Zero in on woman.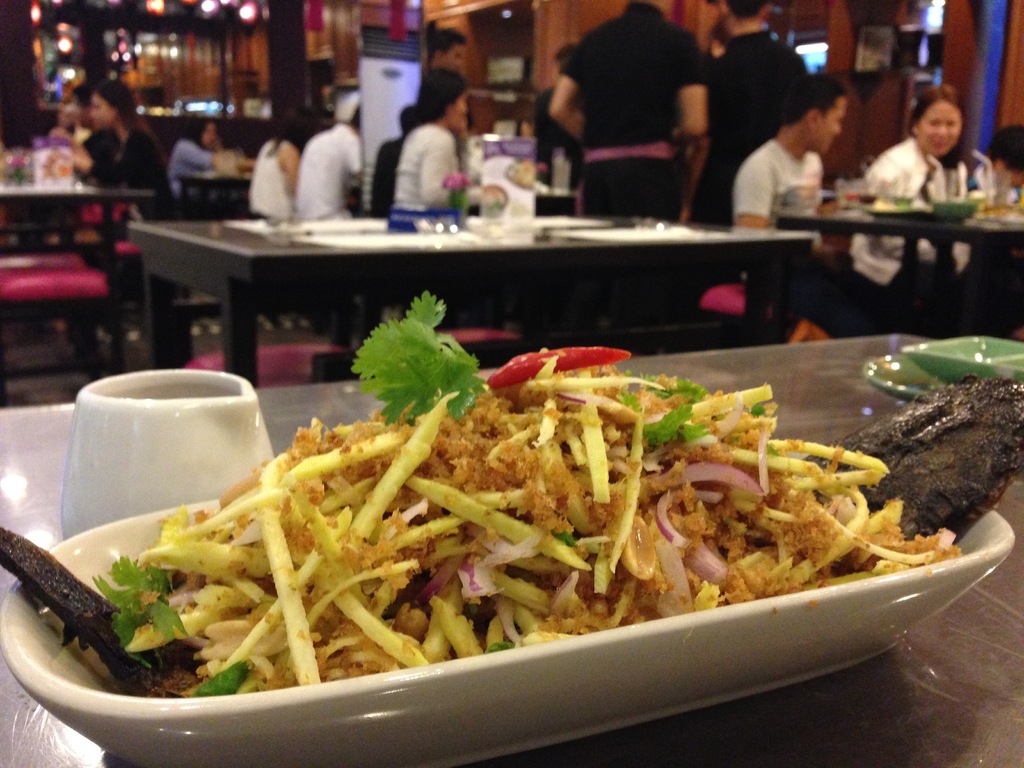
Zeroed in: 246,104,310,216.
